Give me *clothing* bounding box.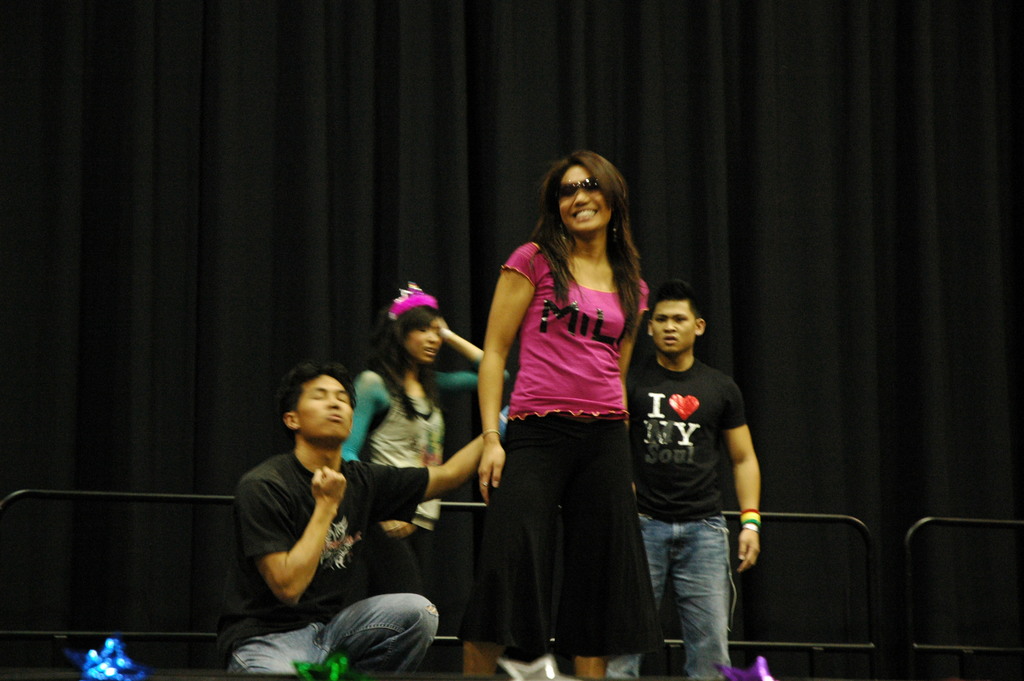
(212, 450, 438, 680).
